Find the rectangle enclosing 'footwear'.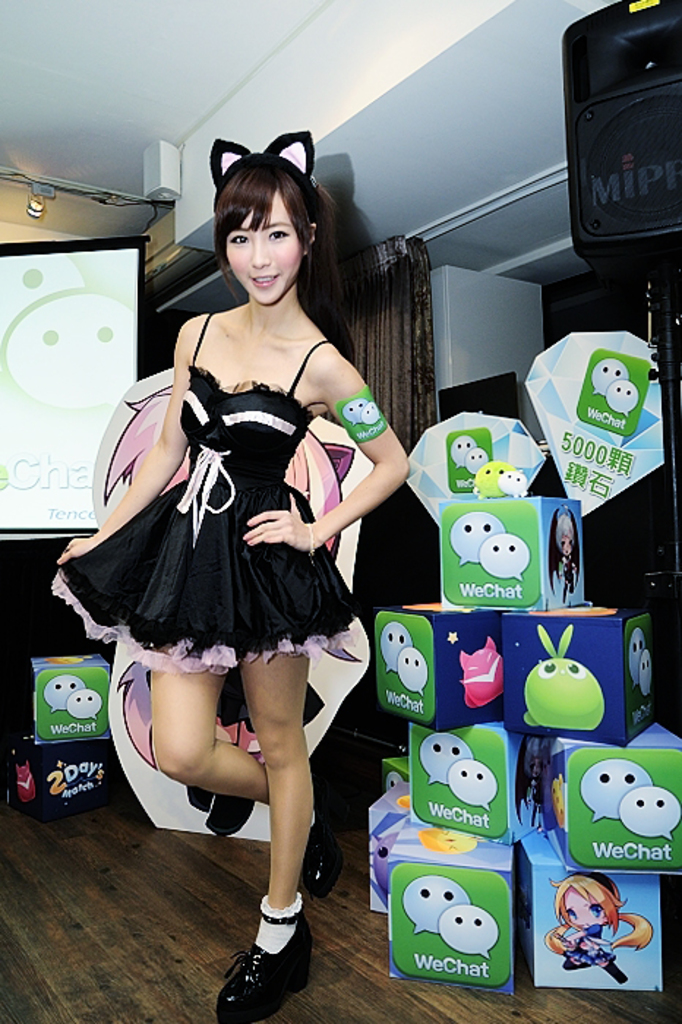
pyautogui.locateOnScreen(218, 922, 303, 1014).
